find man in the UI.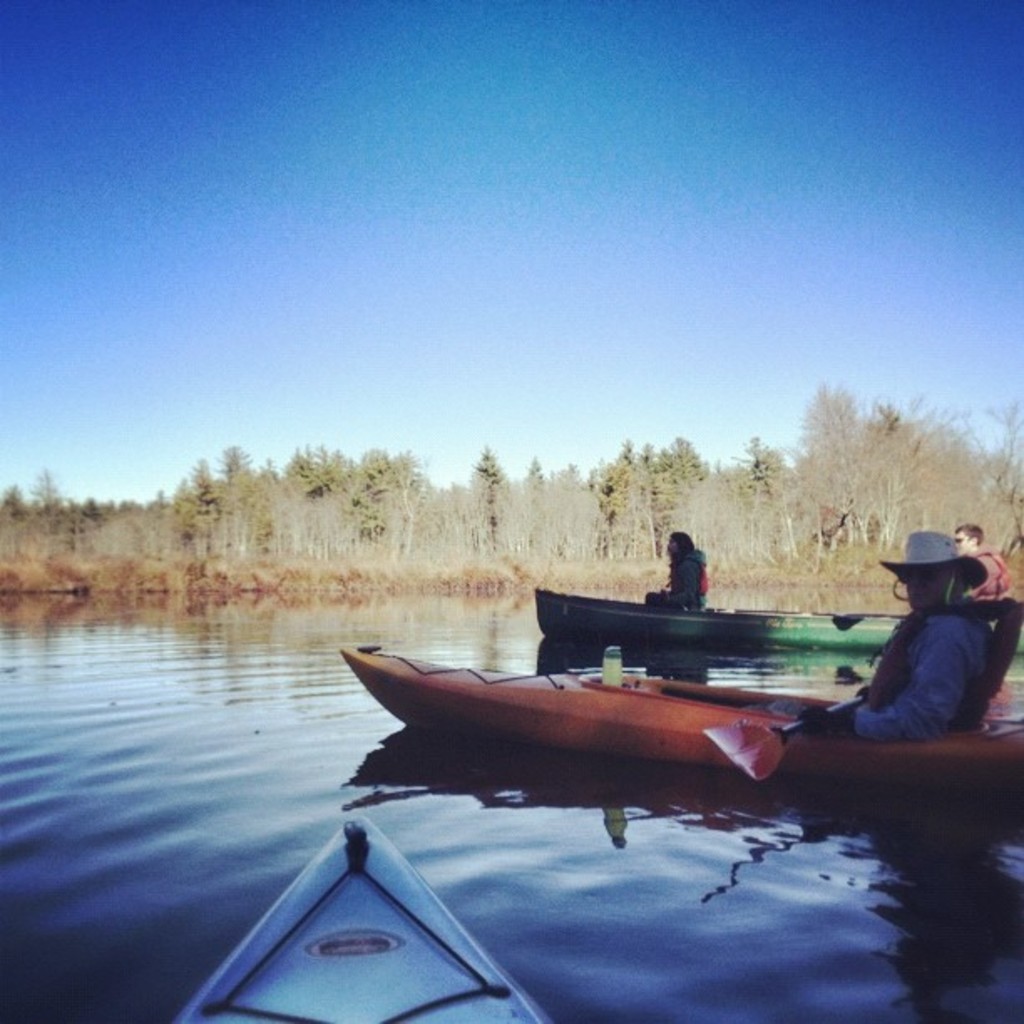
UI element at region(853, 532, 1014, 763).
